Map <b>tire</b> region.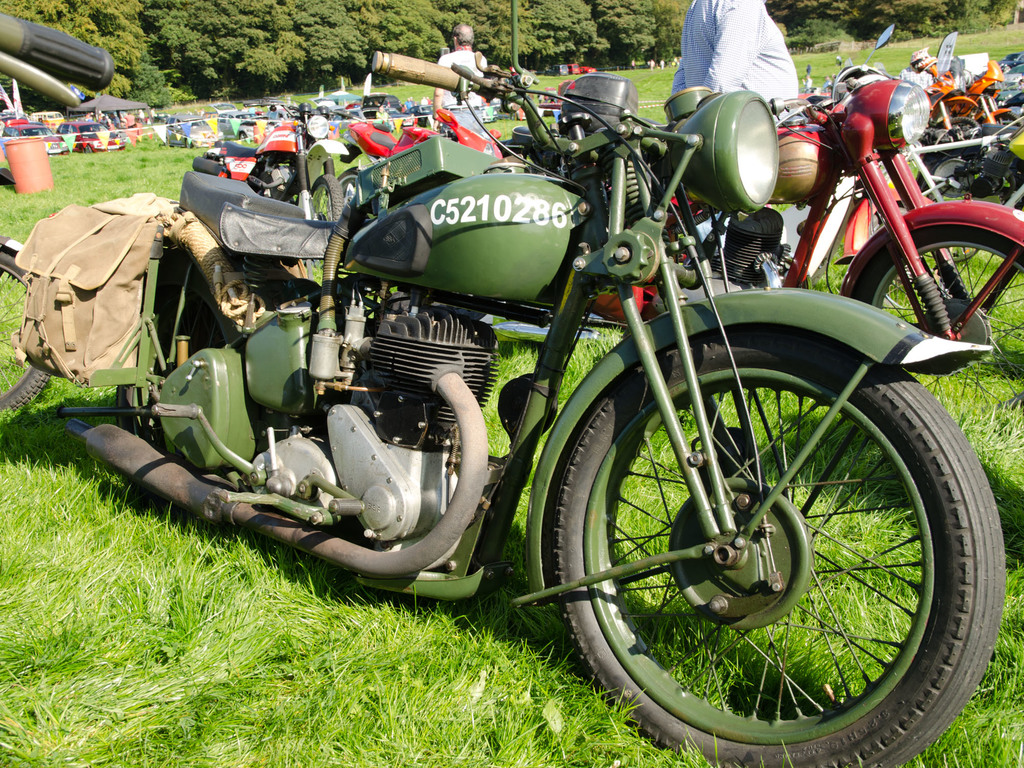
Mapped to locate(916, 161, 982, 204).
